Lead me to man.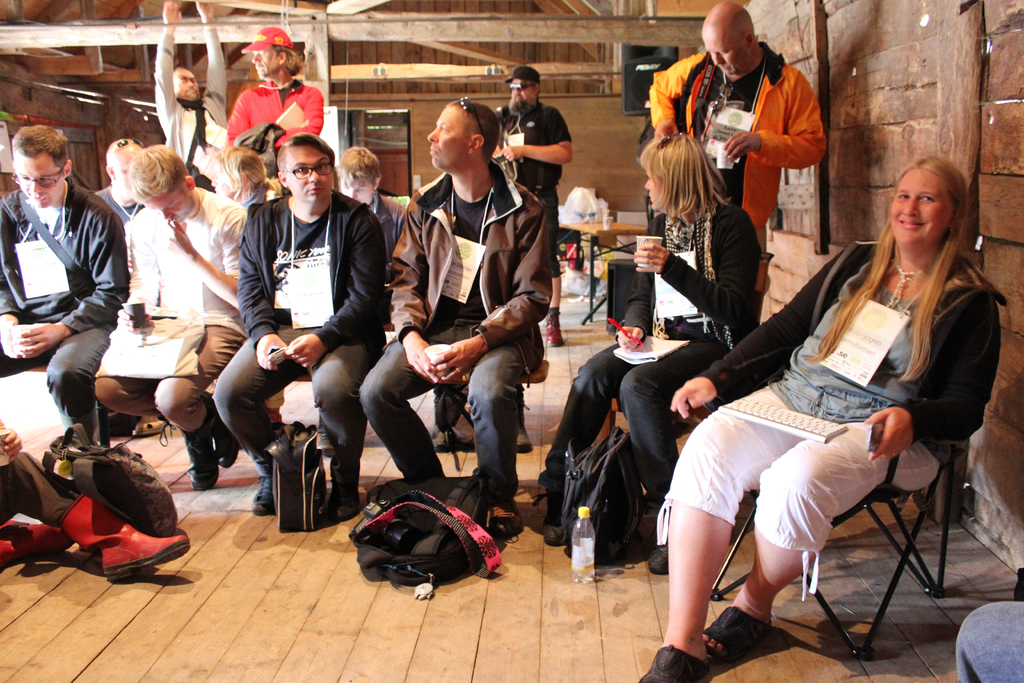
Lead to {"x1": 334, "y1": 147, "x2": 420, "y2": 259}.
